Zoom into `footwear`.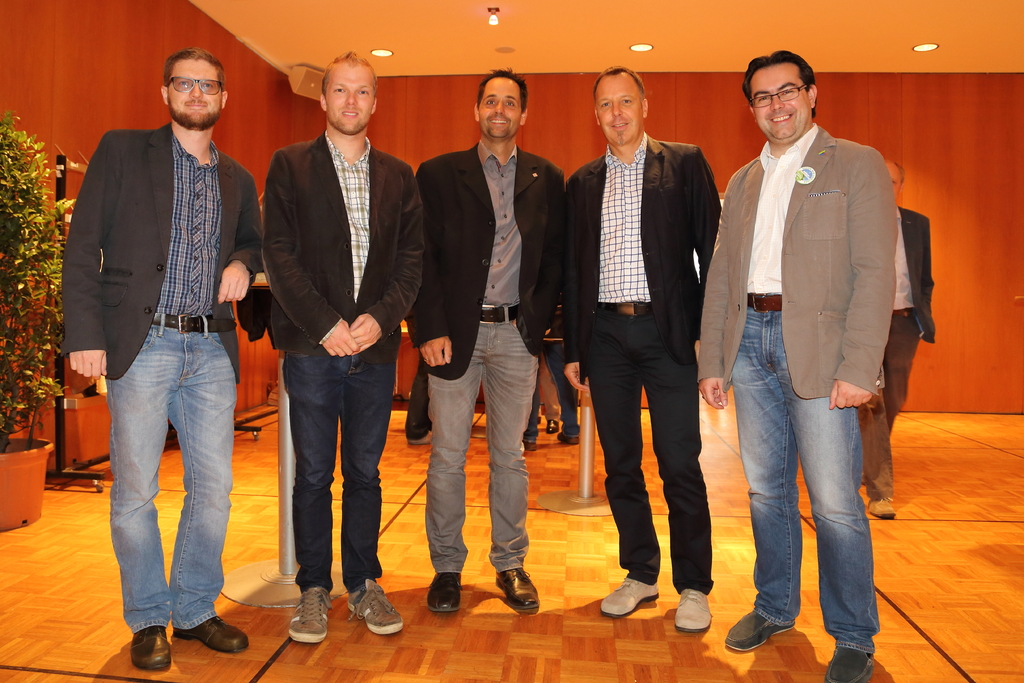
Zoom target: 129, 626, 173, 668.
